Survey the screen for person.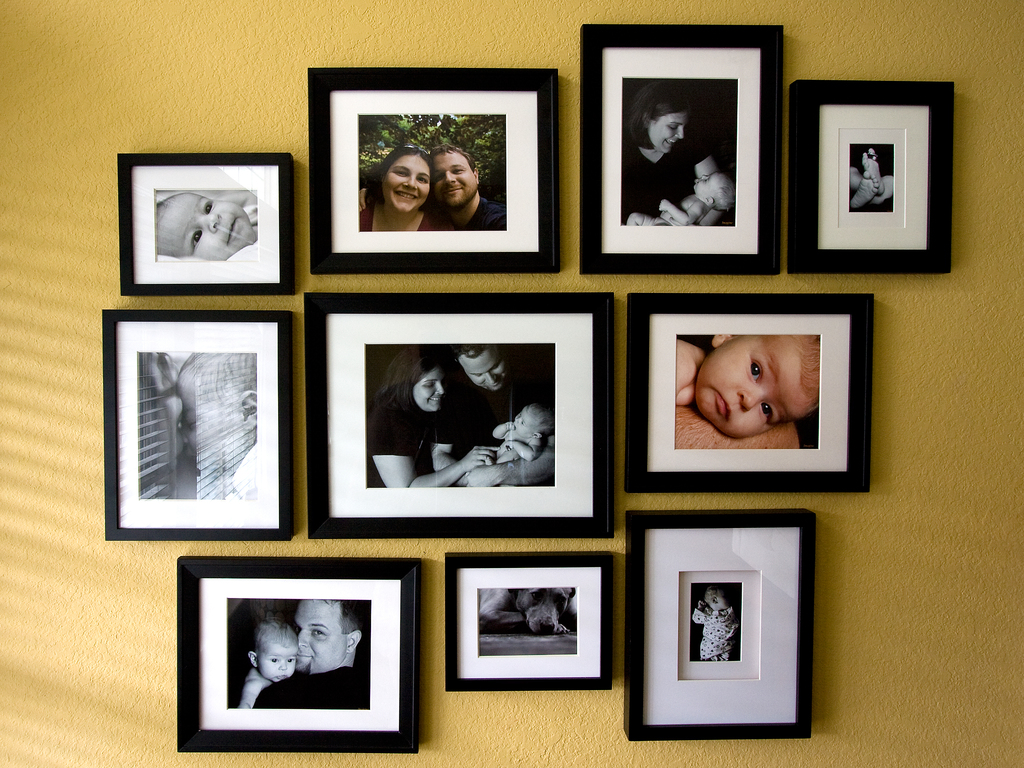
Survey found: 479:585:575:630.
